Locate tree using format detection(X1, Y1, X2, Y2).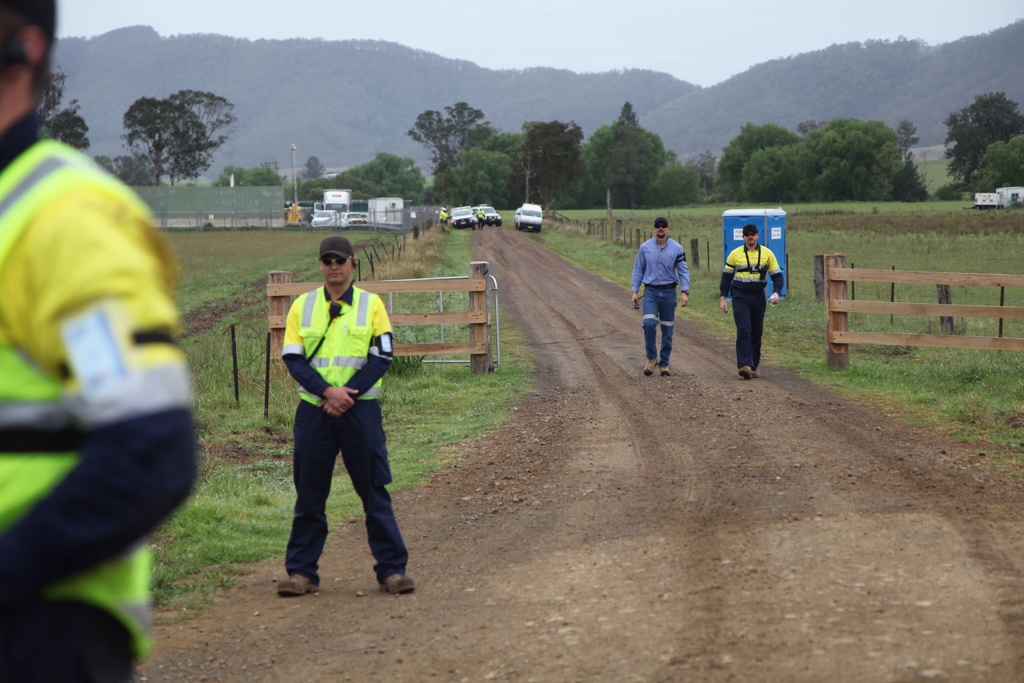
detection(37, 70, 96, 151).
